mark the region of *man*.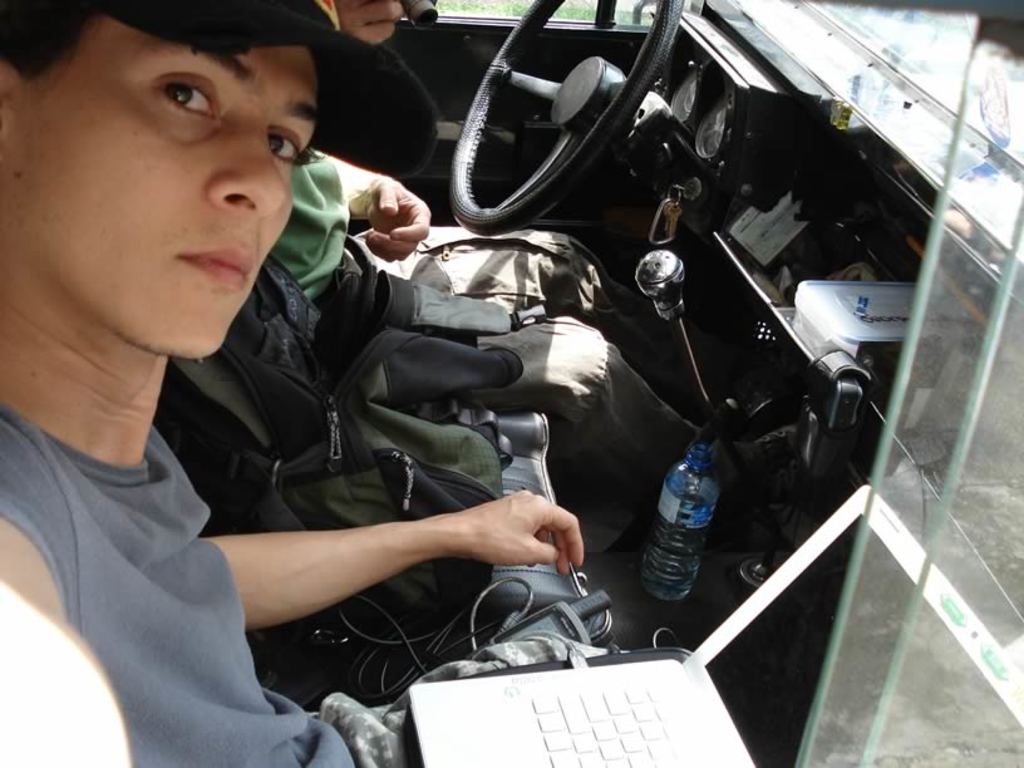
Region: l=0, t=0, r=586, b=767.
